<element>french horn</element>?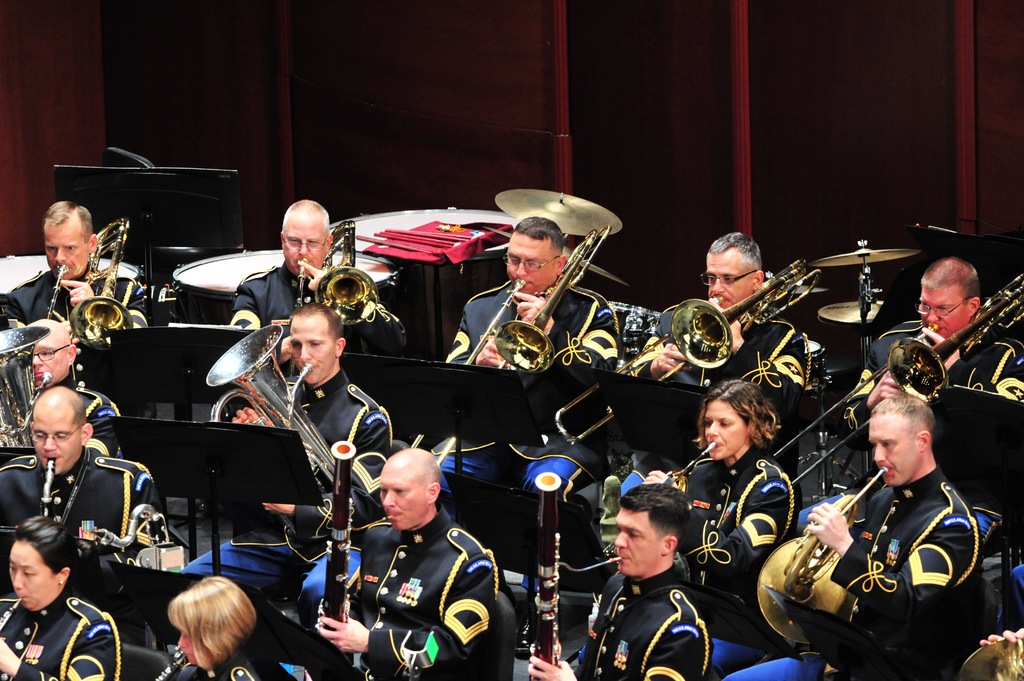
<bbox>754, 461, 896, 658</bbox>
